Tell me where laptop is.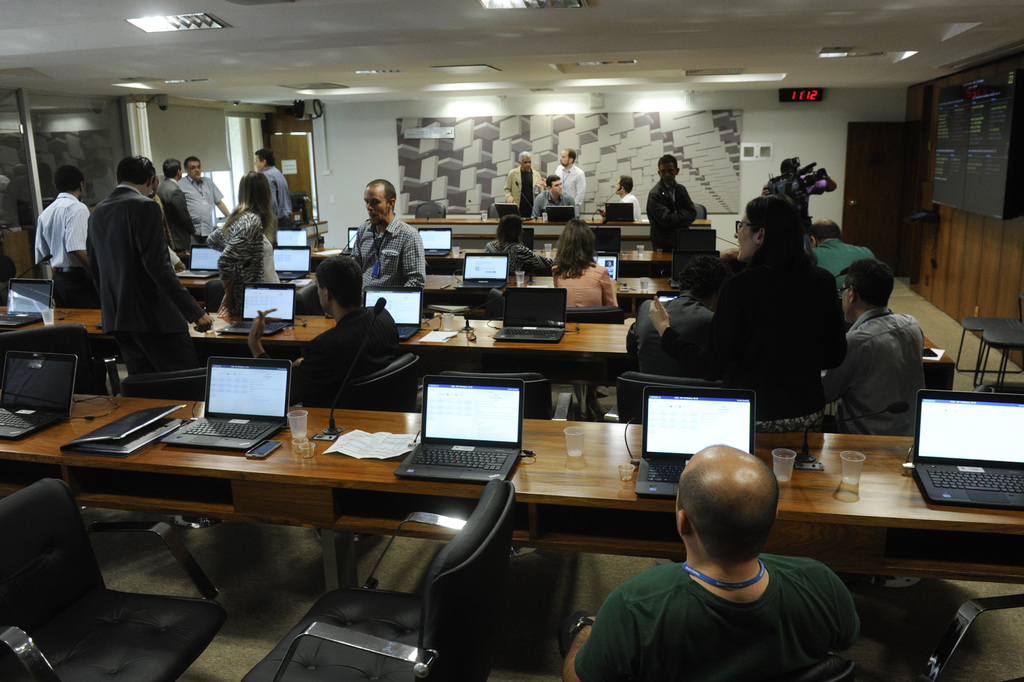
laptop is at box=[452, 251, 508, 286].
